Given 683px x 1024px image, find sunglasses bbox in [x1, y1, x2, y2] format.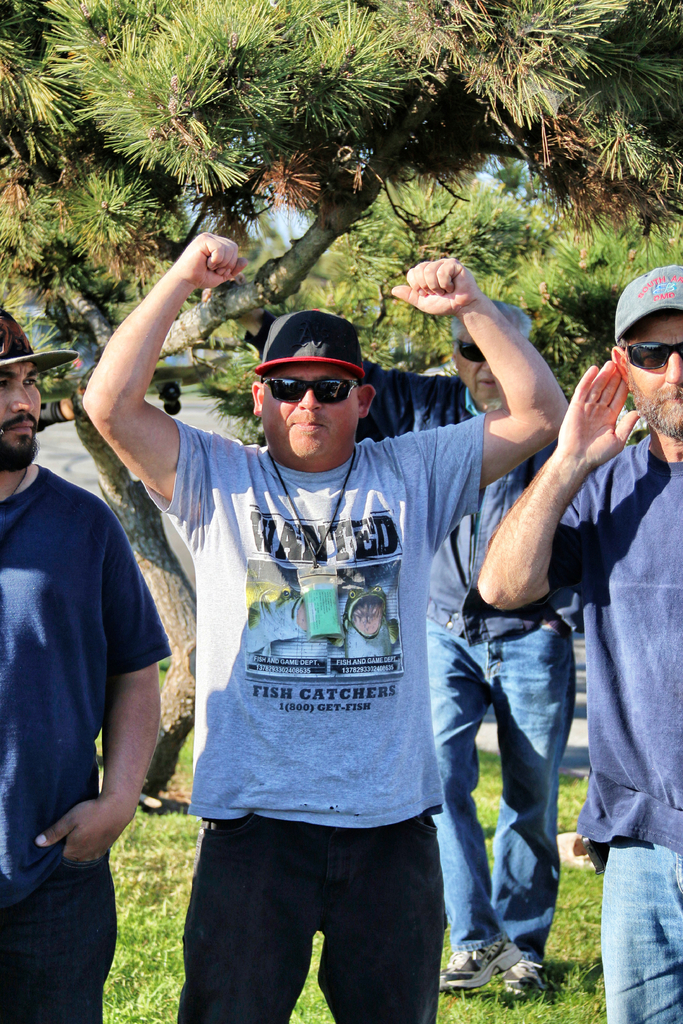
[624, 346, 682, 368].
